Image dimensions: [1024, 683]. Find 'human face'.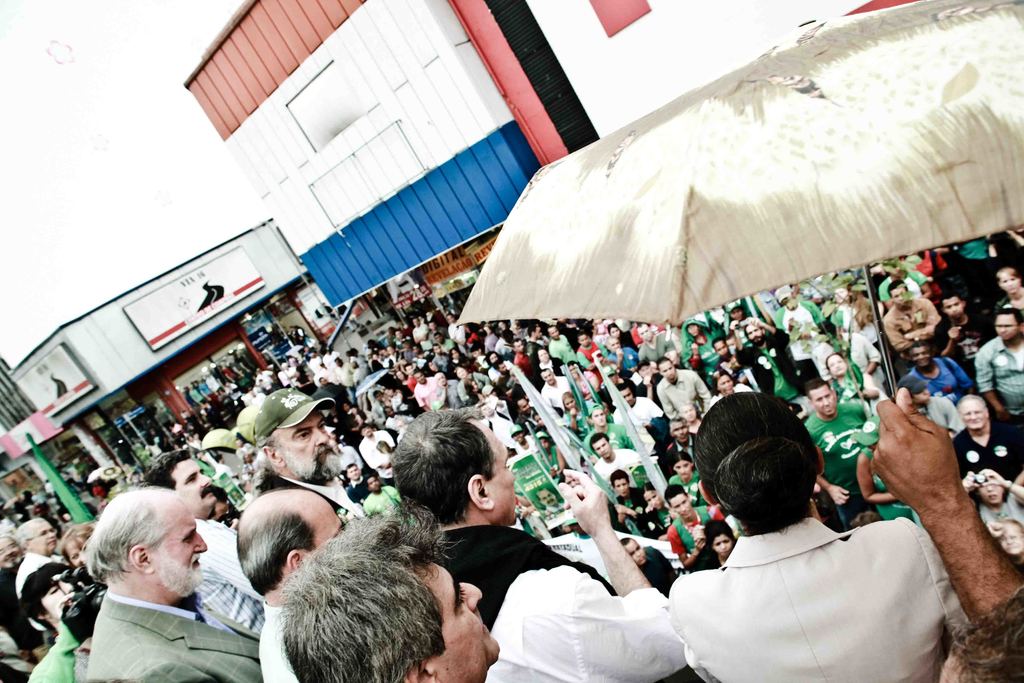
crop(564, 397, 577, 409).
